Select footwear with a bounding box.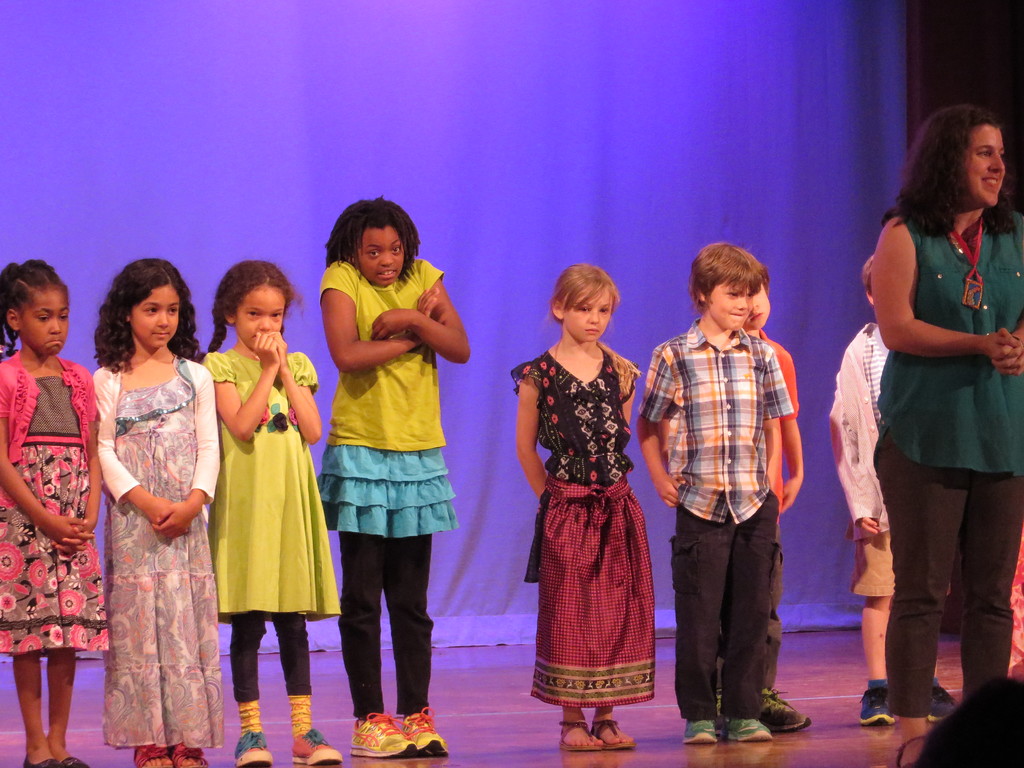
<box>857,687,895,726</box>.
